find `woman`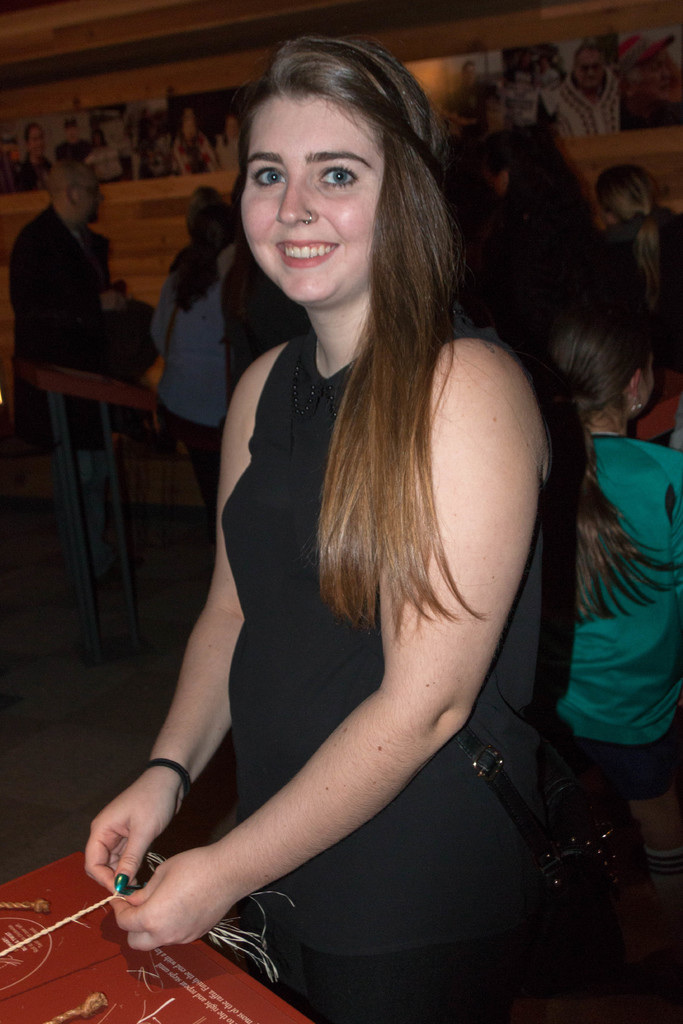
x1=83 y1=33 x2=586 y2=1023
